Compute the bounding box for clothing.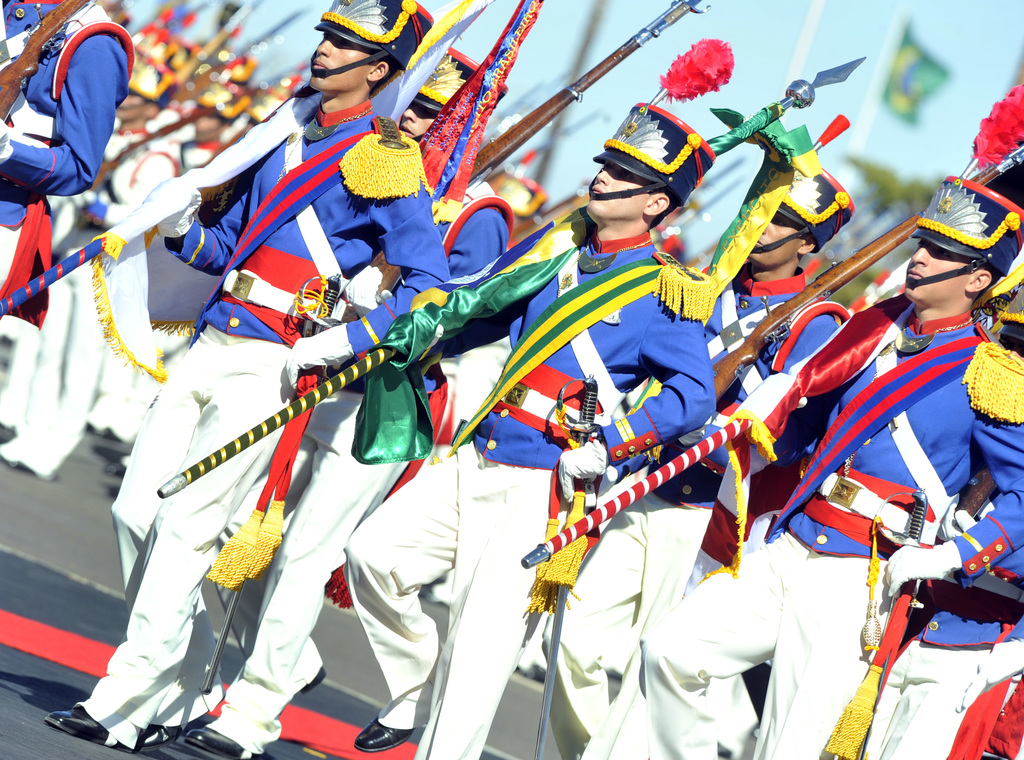
191, 140, 523, 731.
